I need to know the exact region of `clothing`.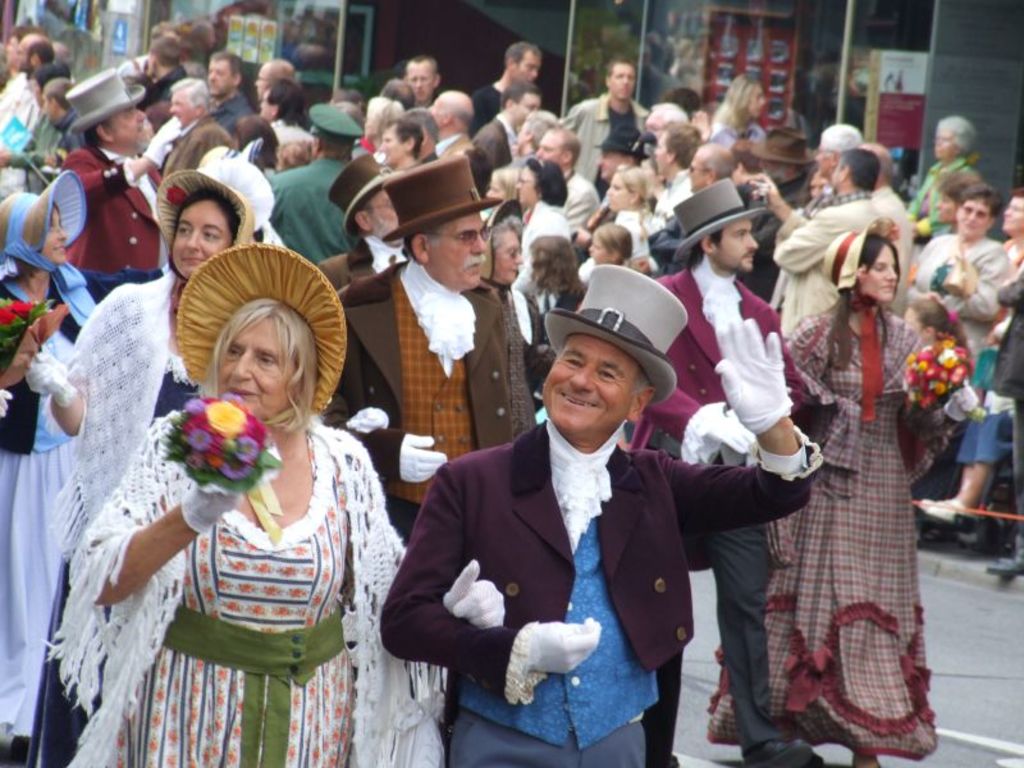
Region: bbox(99, 356, 389, 745).
